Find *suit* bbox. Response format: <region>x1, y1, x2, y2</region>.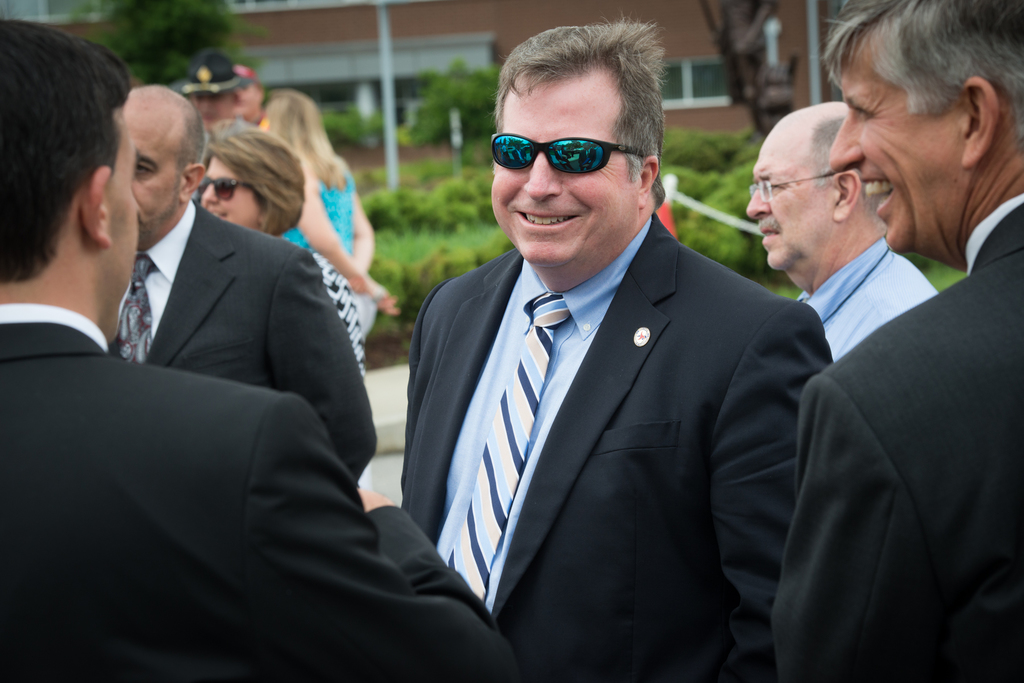
<region>0, 306, 522, 682</region>.
